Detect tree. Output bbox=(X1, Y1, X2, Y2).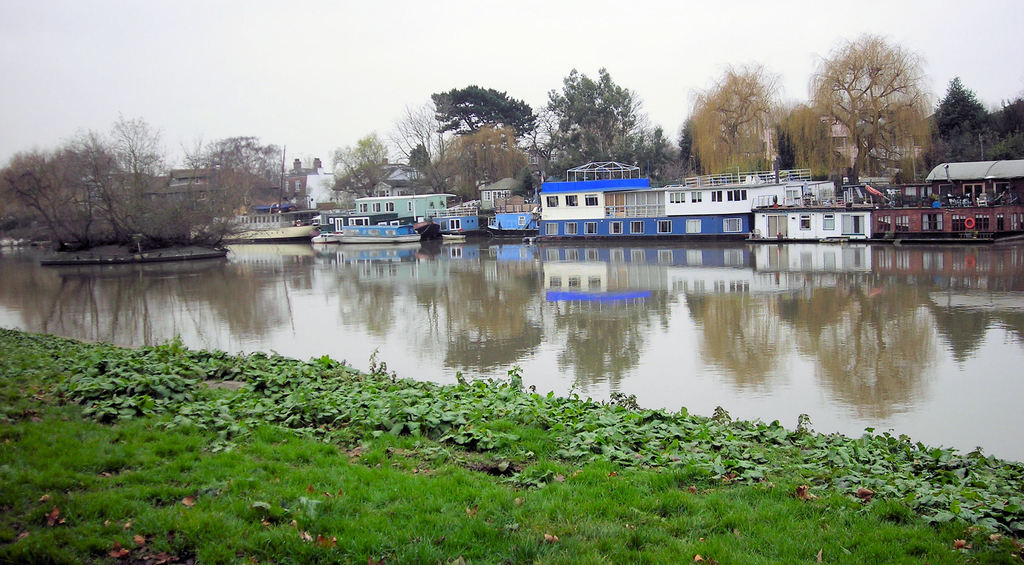
bbox=(654, 56, 791, 200).
